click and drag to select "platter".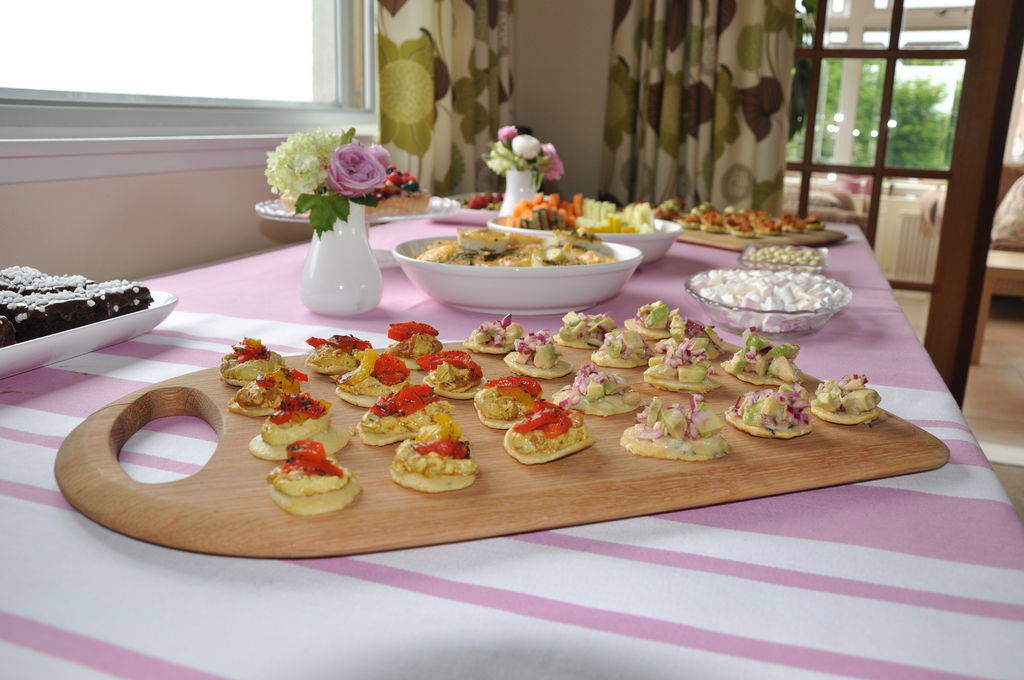
Selection: BBox(0, 287, 175, 376).
